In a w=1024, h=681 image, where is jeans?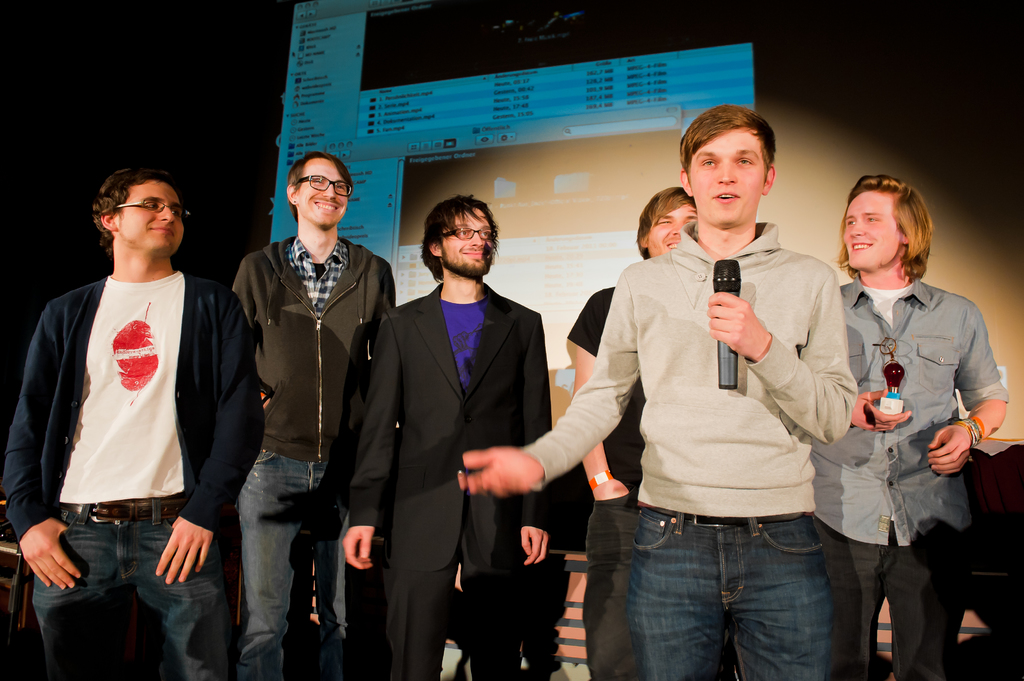
[x1=809, y1=510, x2=981, y2=680].
